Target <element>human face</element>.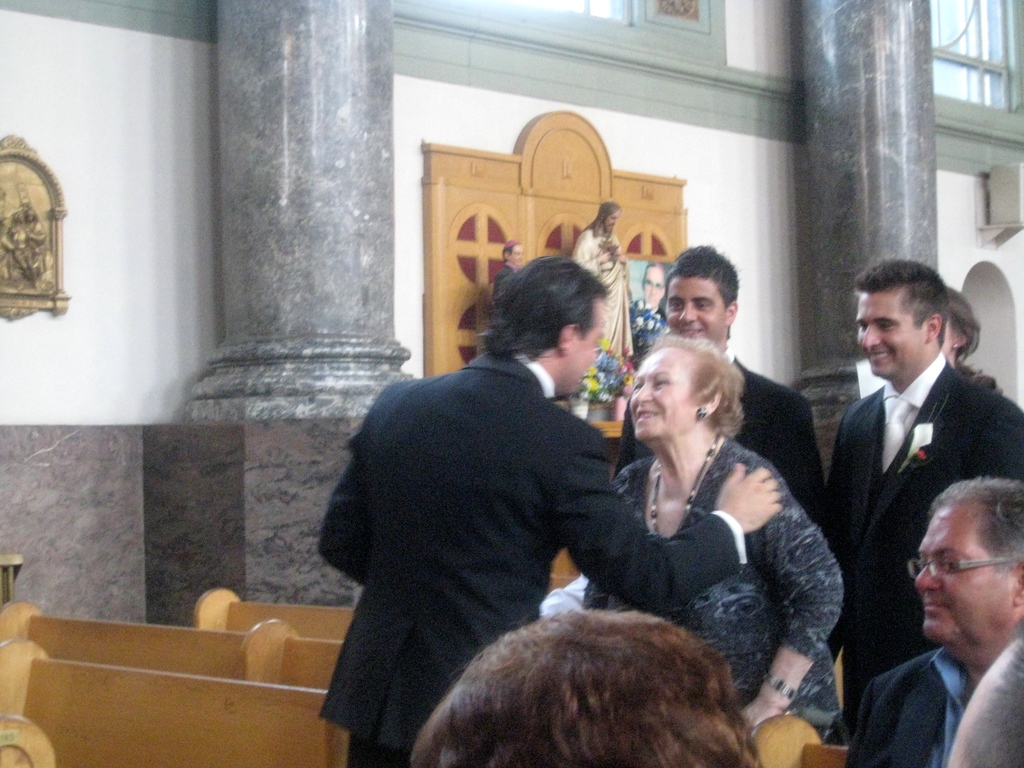
Target region: 657/277/730/339.
